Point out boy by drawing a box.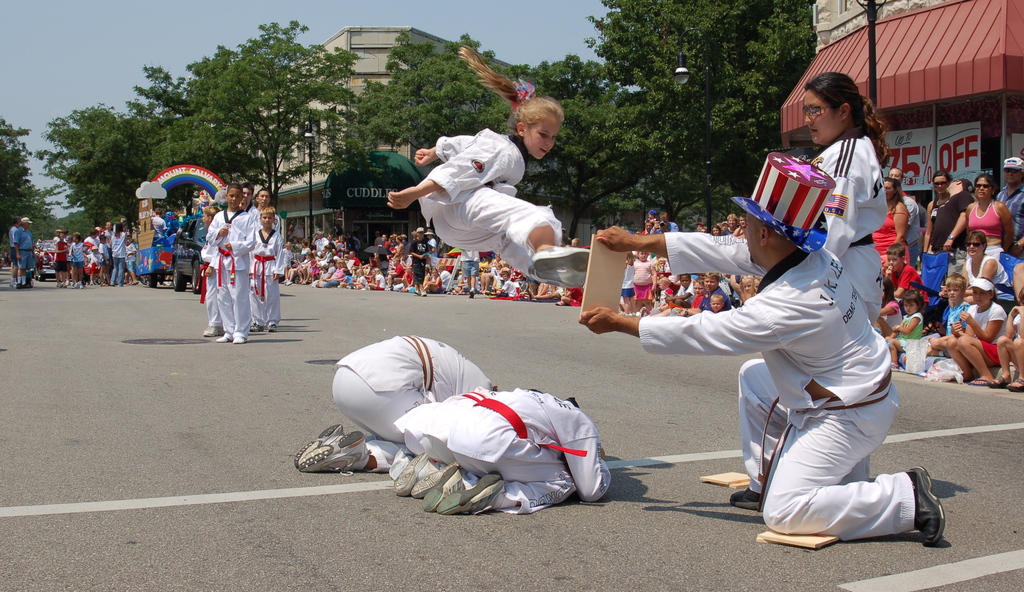
box=[98, 234, 110, 284].
